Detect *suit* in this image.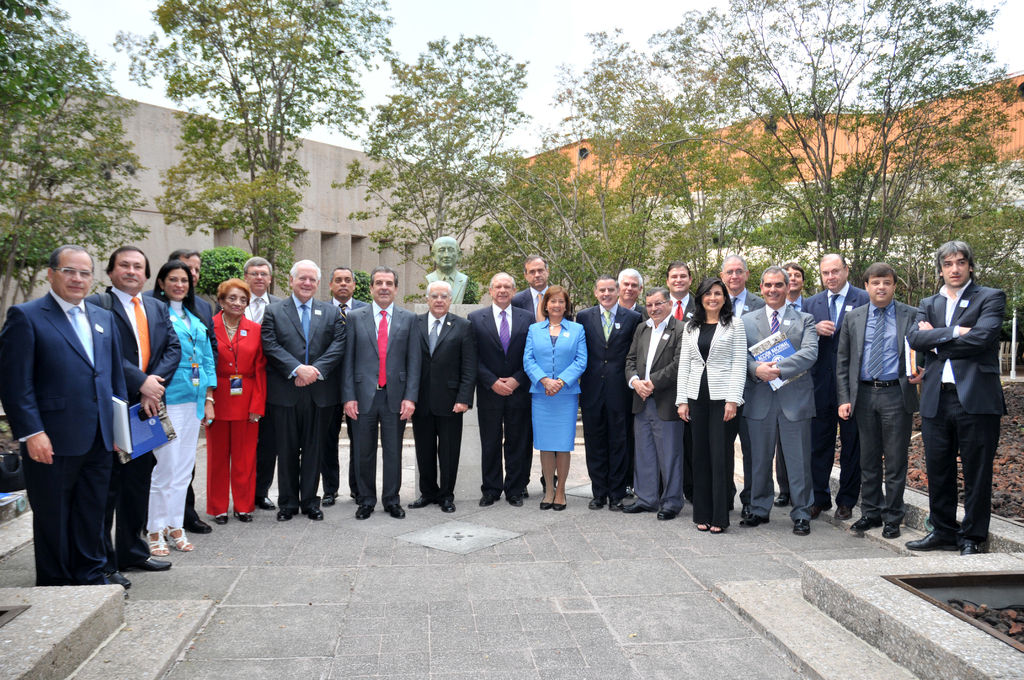
Detection: select_region(259, 289, 346, 507).
